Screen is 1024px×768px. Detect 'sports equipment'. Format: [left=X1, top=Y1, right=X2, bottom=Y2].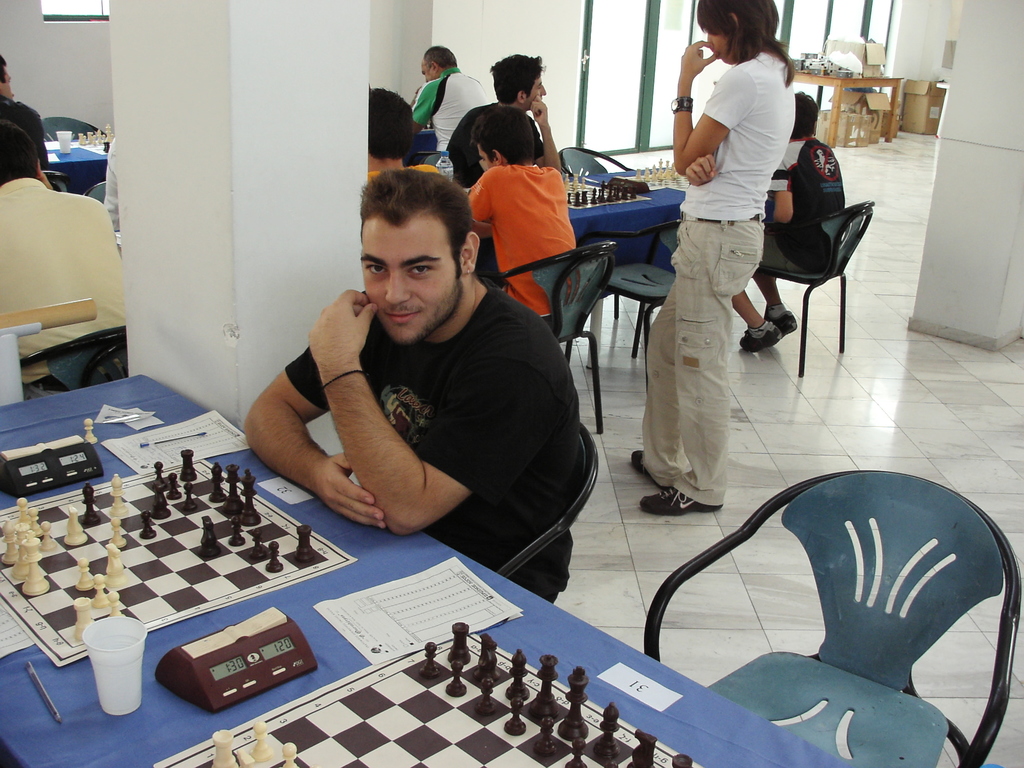
[left=0, top=442, right=356, bottom=671].
